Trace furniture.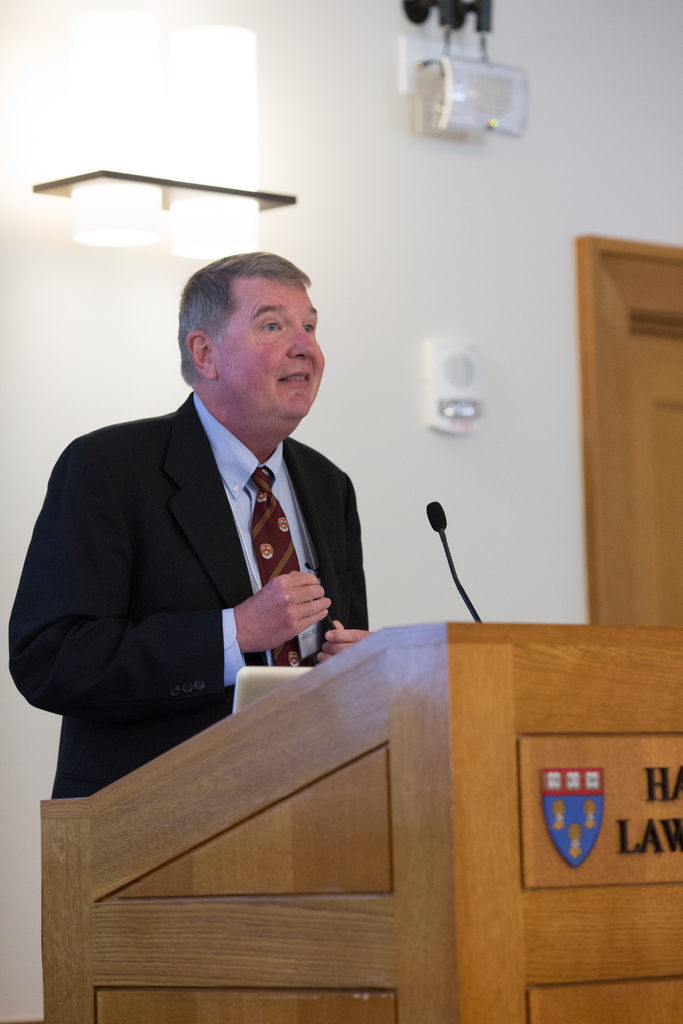
Traced to <box>36,621,682,1023</box>.
